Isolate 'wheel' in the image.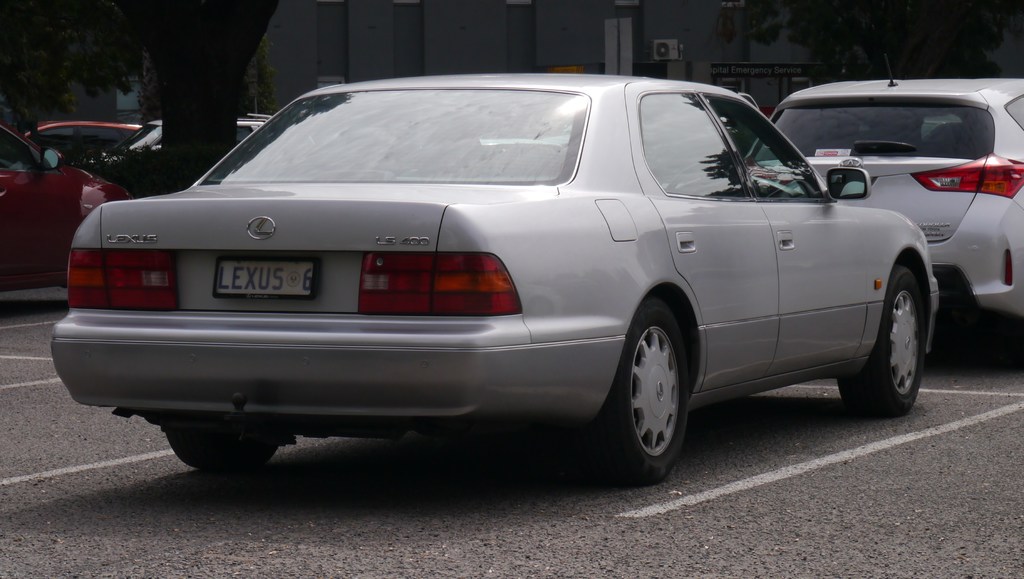
Isolated region: [615, 292, 703, 484].
